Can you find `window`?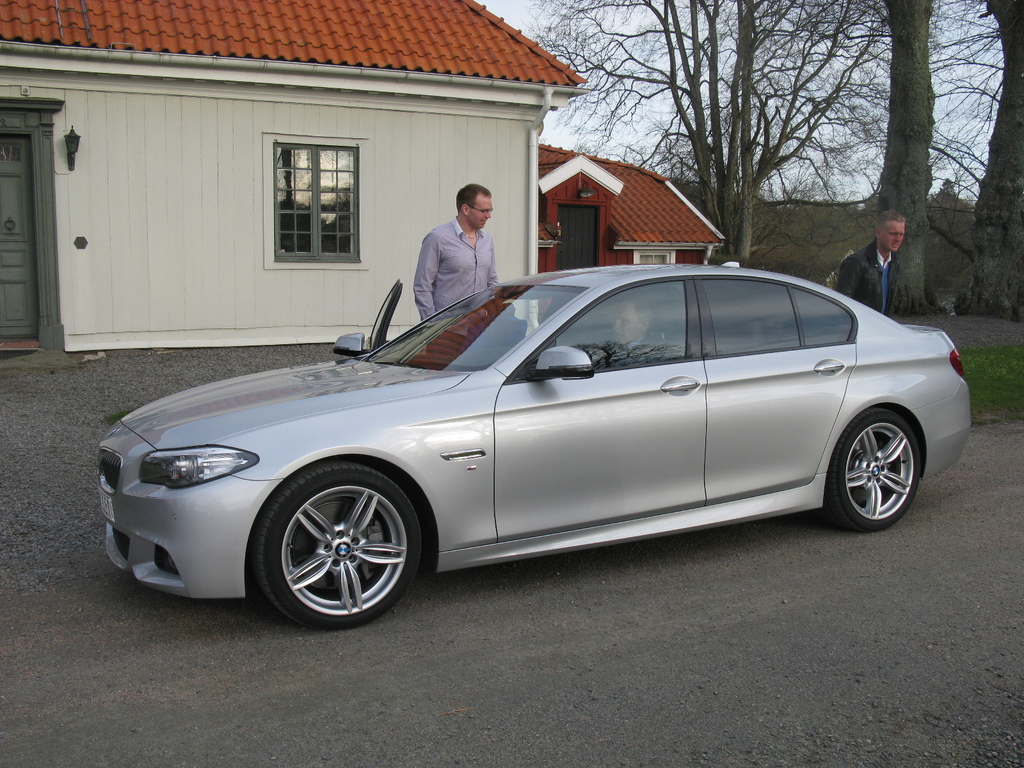
Yes, bounding box: left=633, top=250, right=678, bottom=264.
